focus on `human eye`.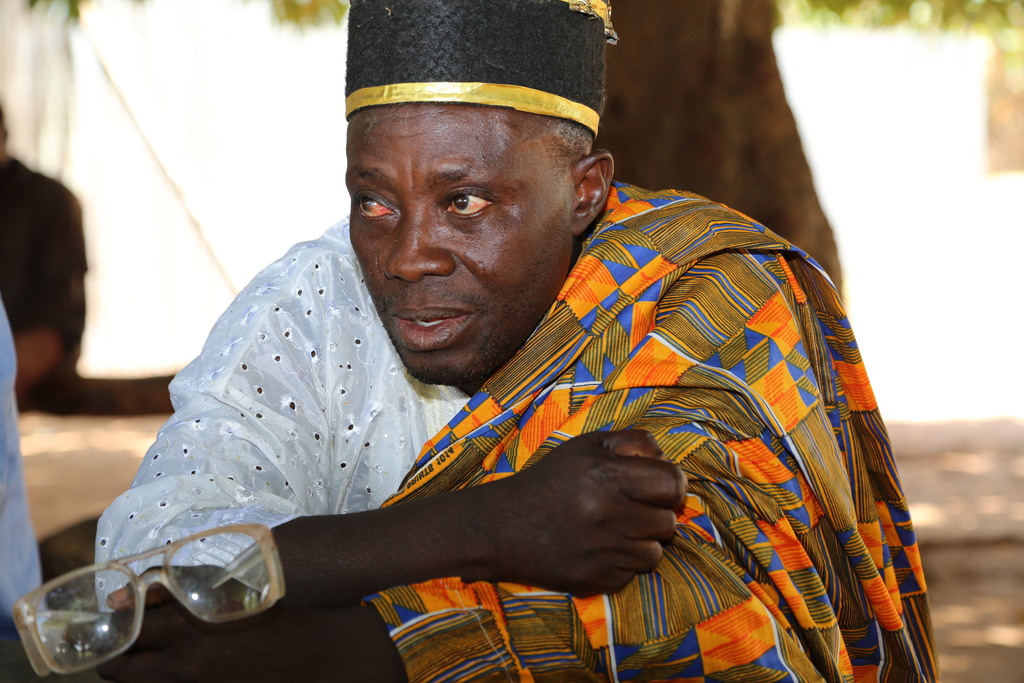
Focused at x1=350 y1=183 x2=404 y2=224.
